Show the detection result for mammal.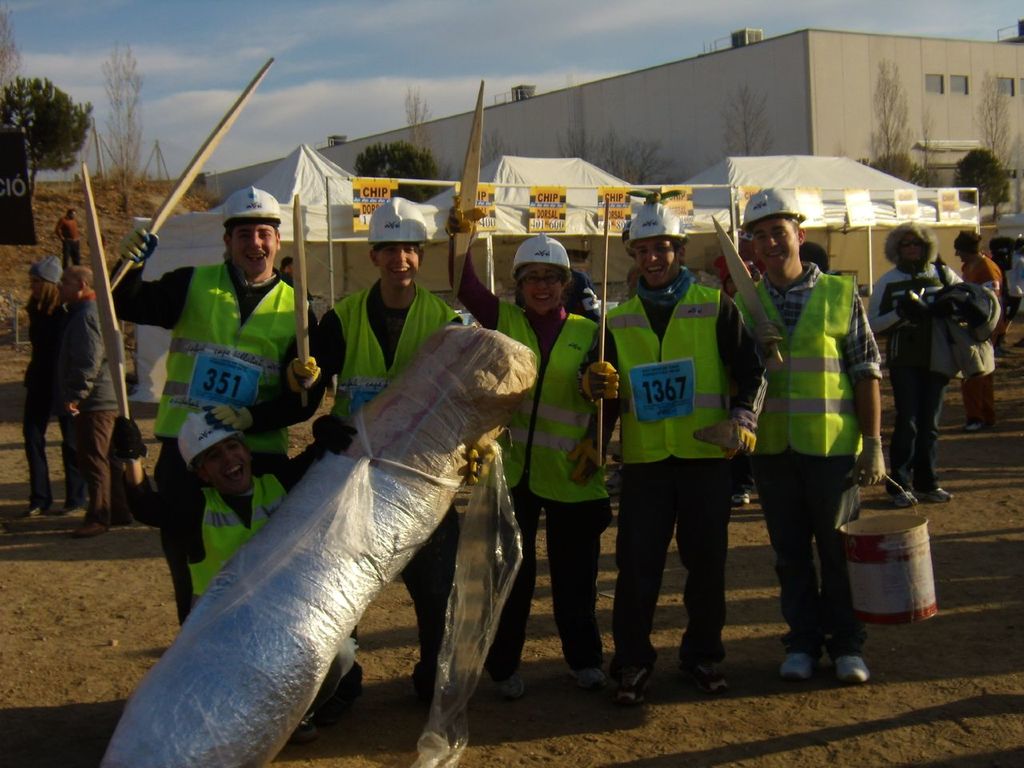
{"x1": 1010, "y1": 238, "x2": 1023, "y2": 344}.
